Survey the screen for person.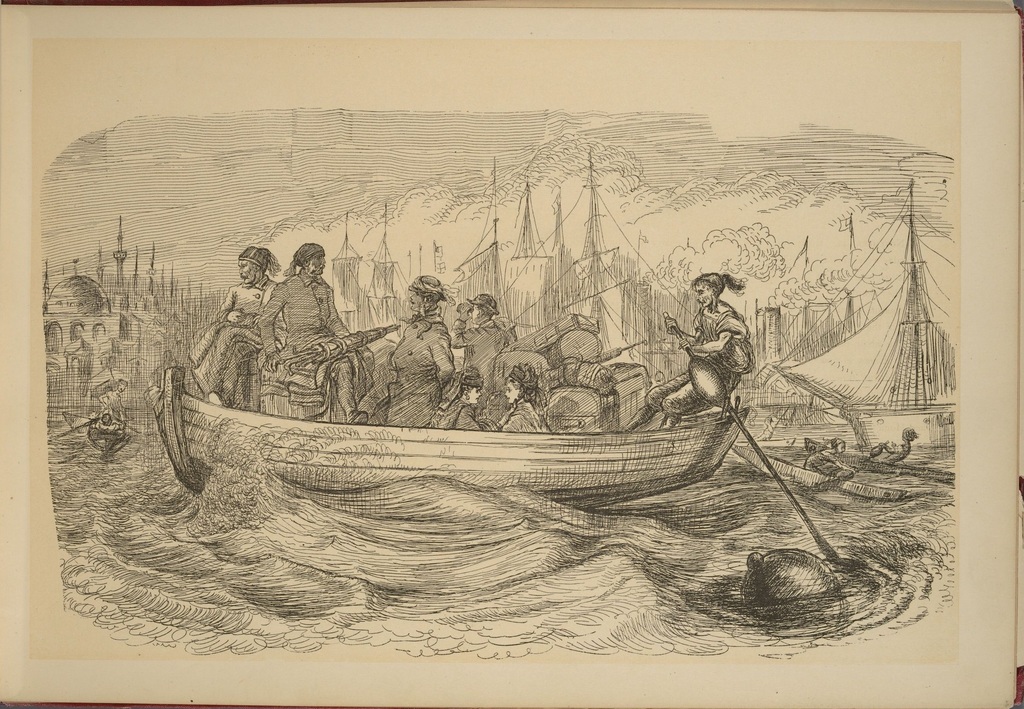
Survey found: detection(493, 353, 552, 429).
